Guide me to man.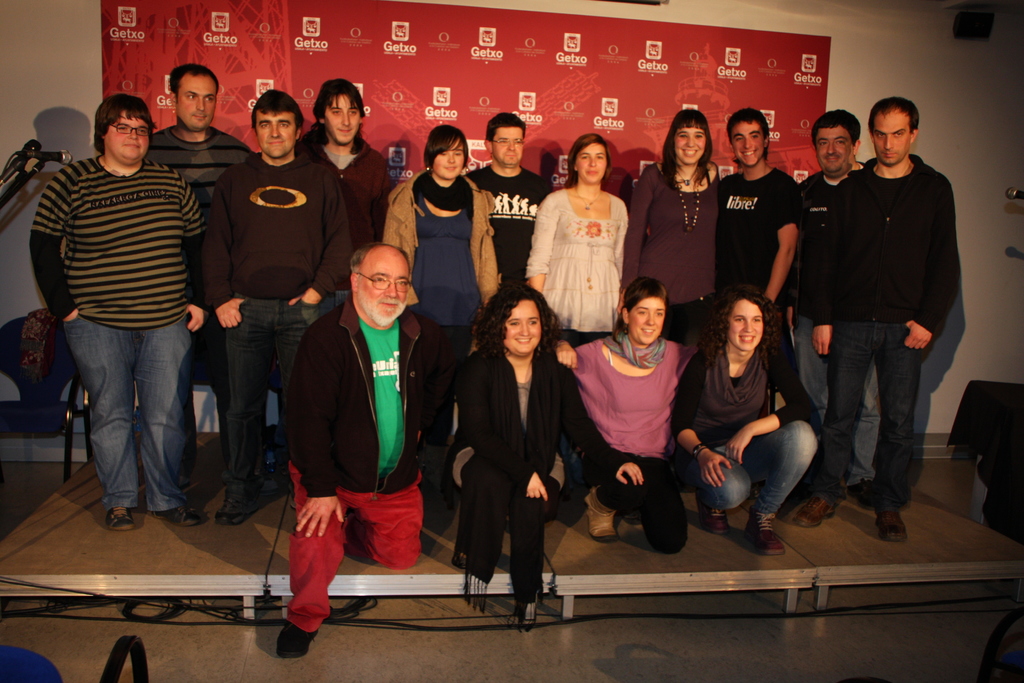
Guidance: BBox(294, 76, 392, 322).
